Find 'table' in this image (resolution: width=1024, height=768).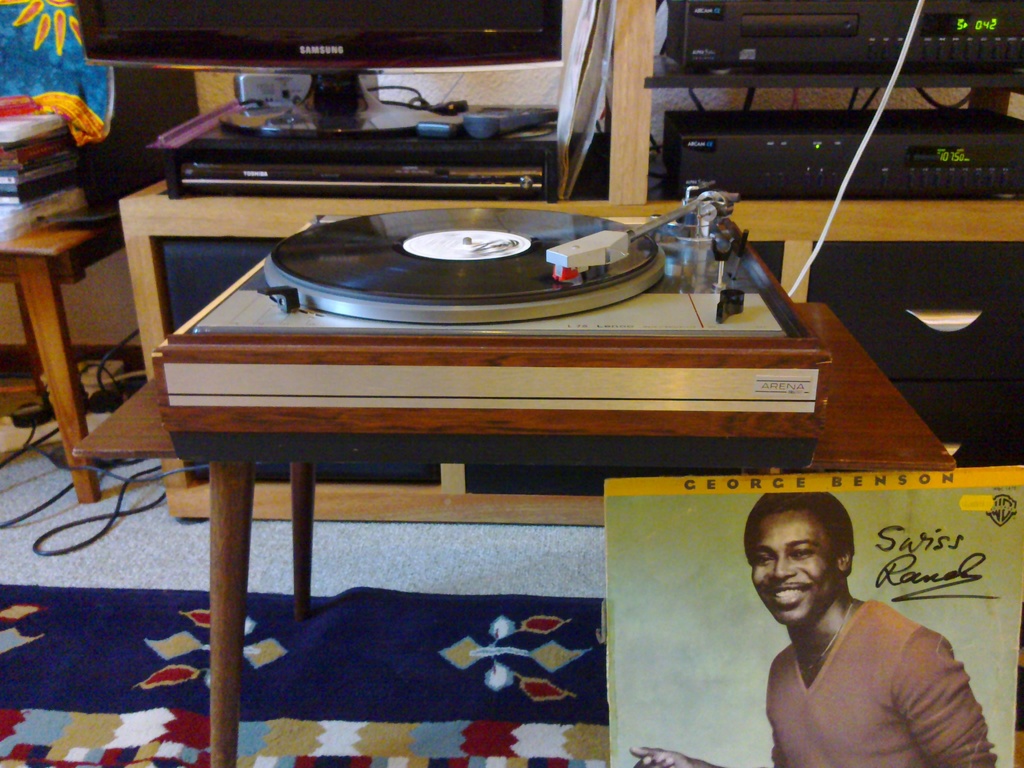
x1=0 y1=230 x2=124 y2=509.
